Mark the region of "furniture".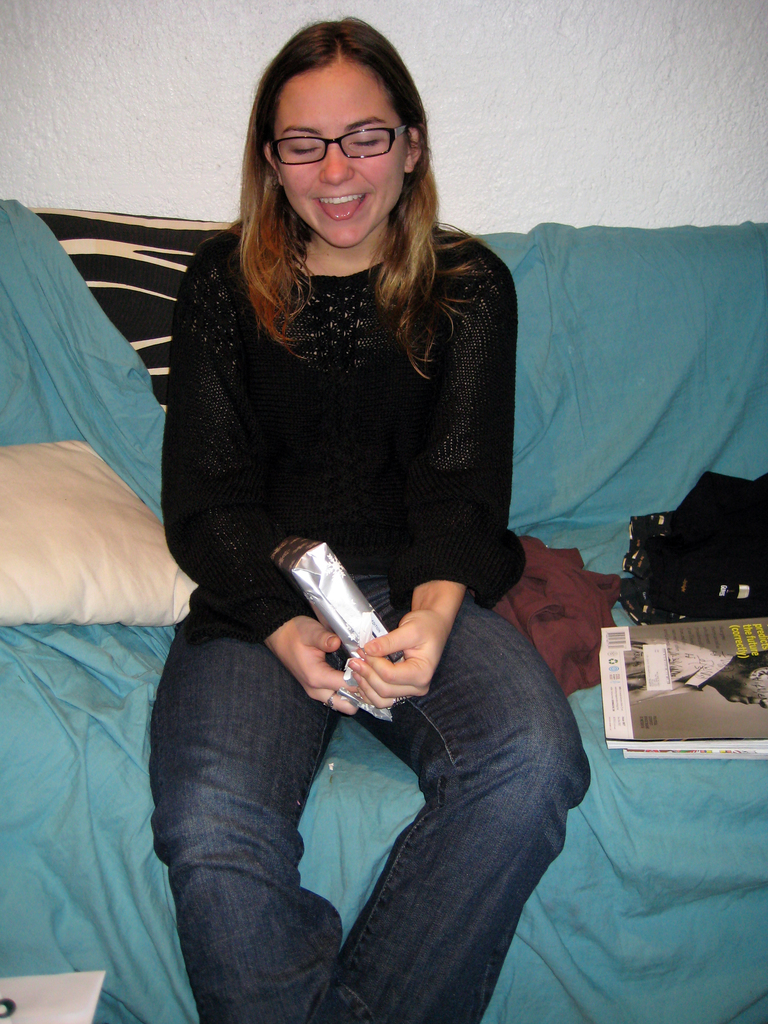
Region: box(0, 197, 767, 1023).
